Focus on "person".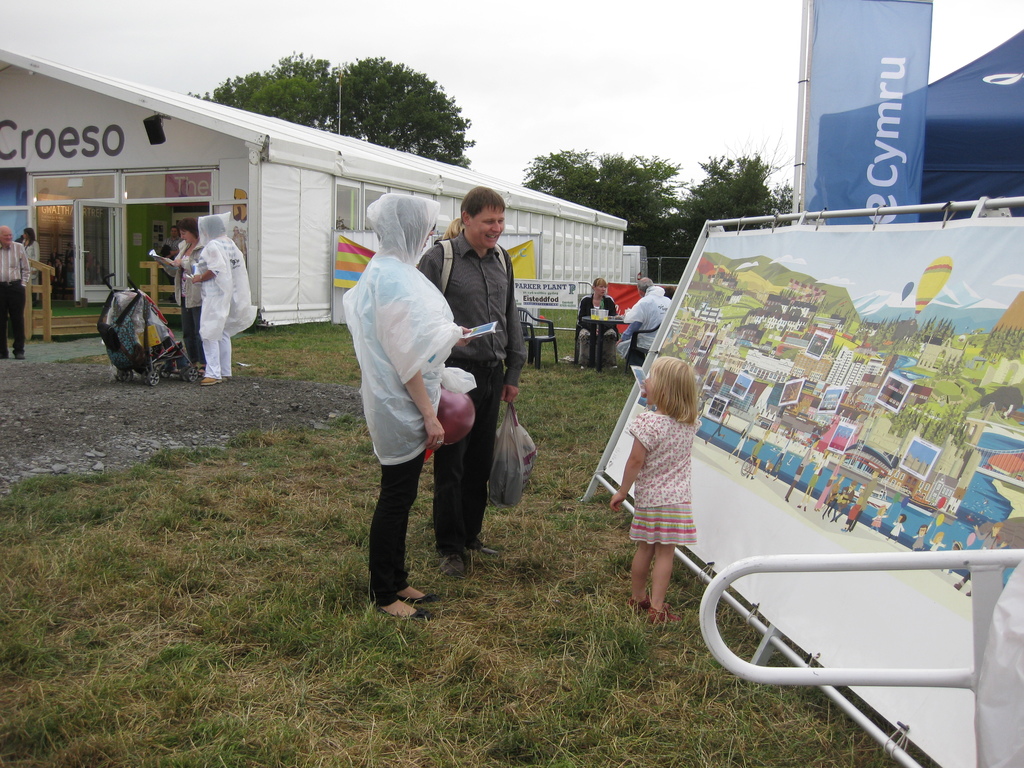
Focused at Rect(84, 244, 96, 283).
